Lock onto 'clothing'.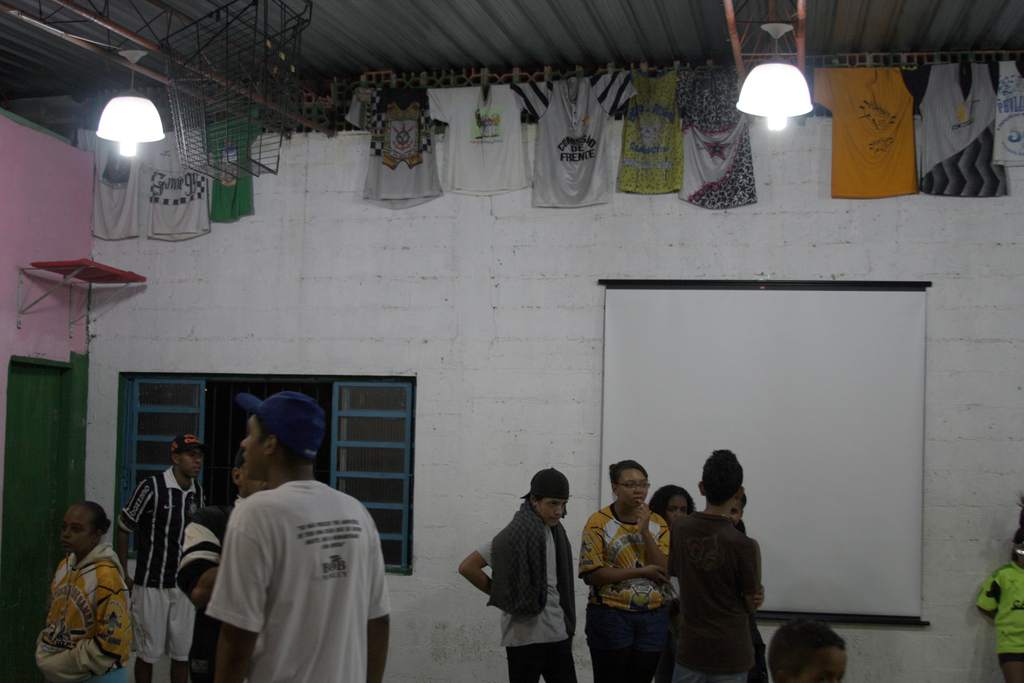
Locked: bbox=[70, 131, 137, 239].
